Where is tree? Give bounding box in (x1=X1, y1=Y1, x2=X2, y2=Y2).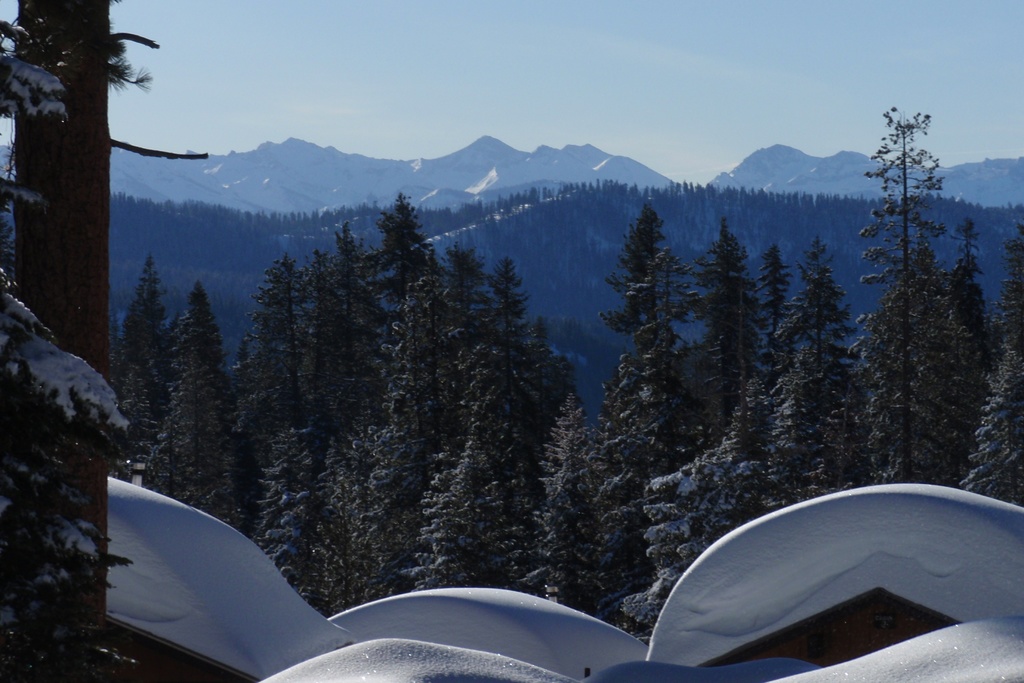
(x1=492, y1=251, x2=524, y2=343).
